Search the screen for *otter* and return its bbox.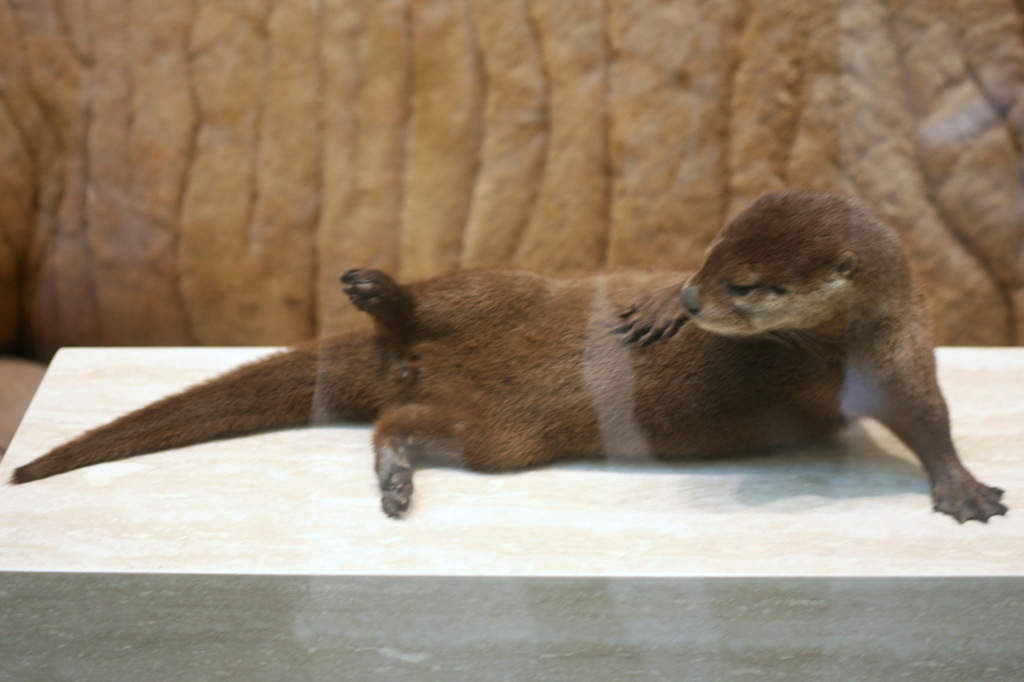
Found: 26, 198, 1016, 533.
